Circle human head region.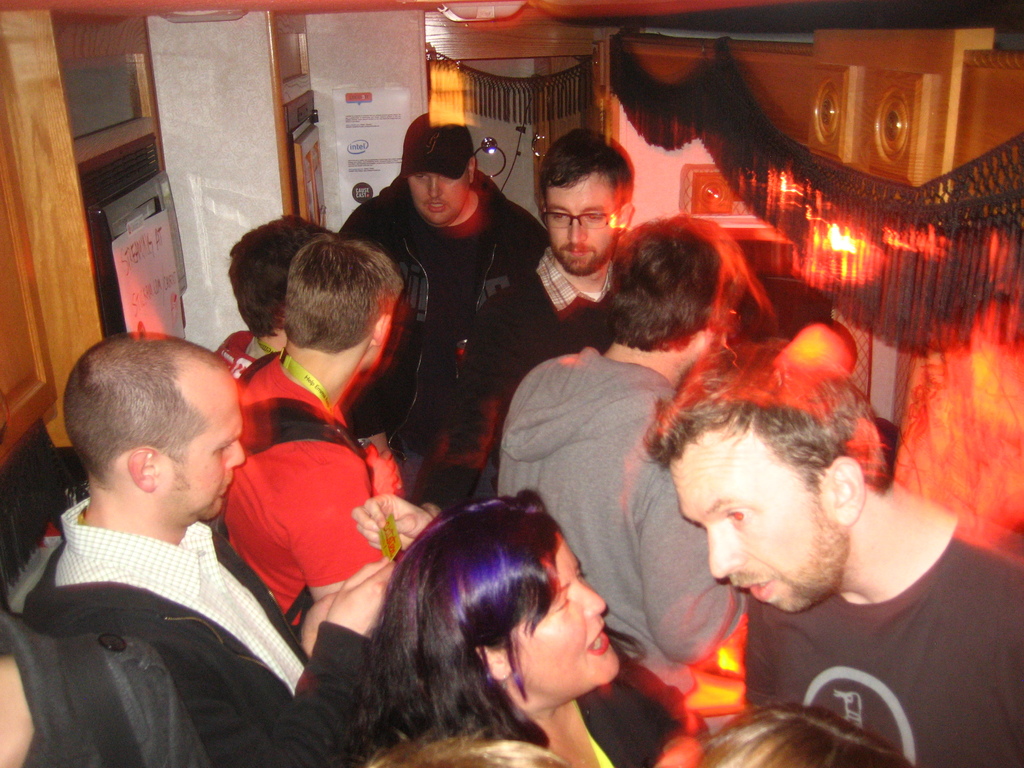
Region: 399:109:479:230.
